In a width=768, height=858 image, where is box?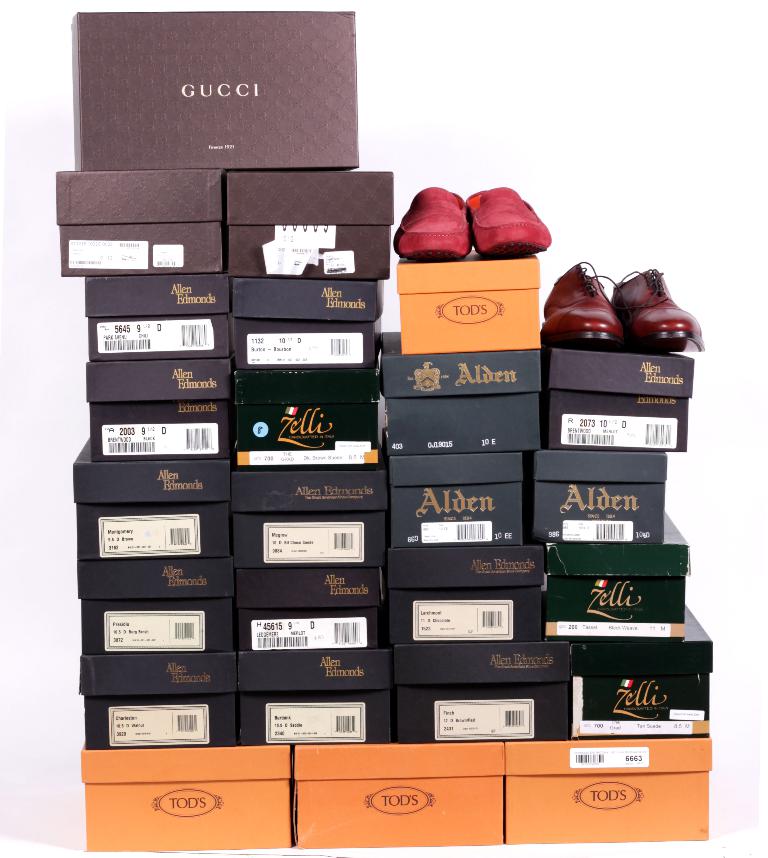
bbox=(570, 604, 712, 739).
